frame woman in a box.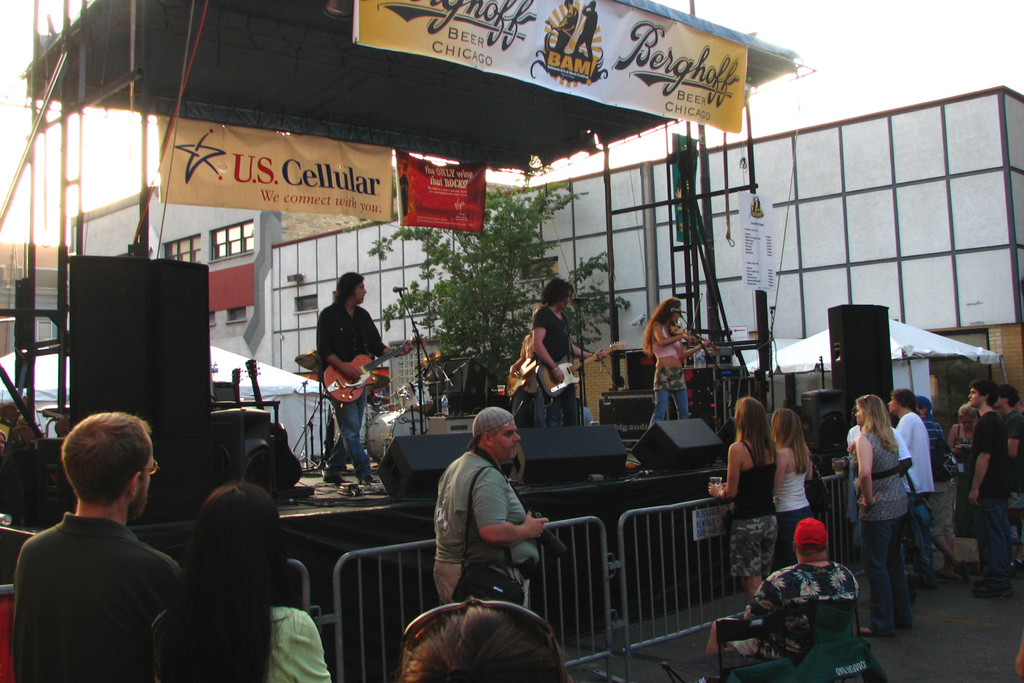
524/275/609/432.
